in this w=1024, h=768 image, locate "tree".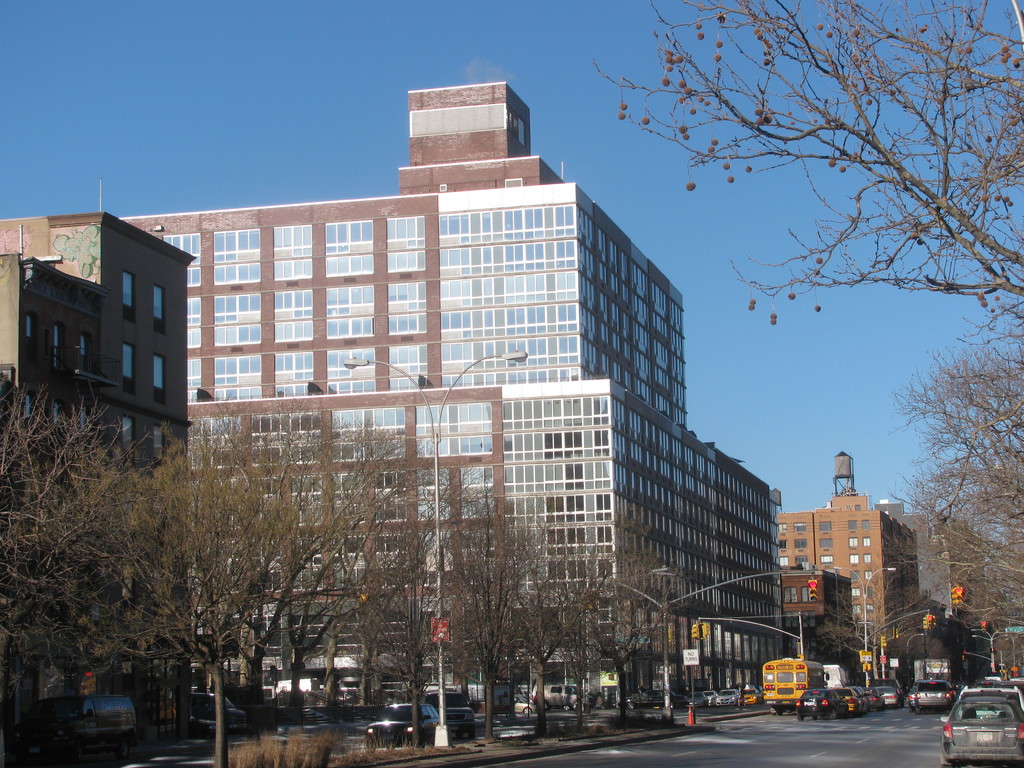
Bounding box: l=134, t=400, r=355, b=767.
